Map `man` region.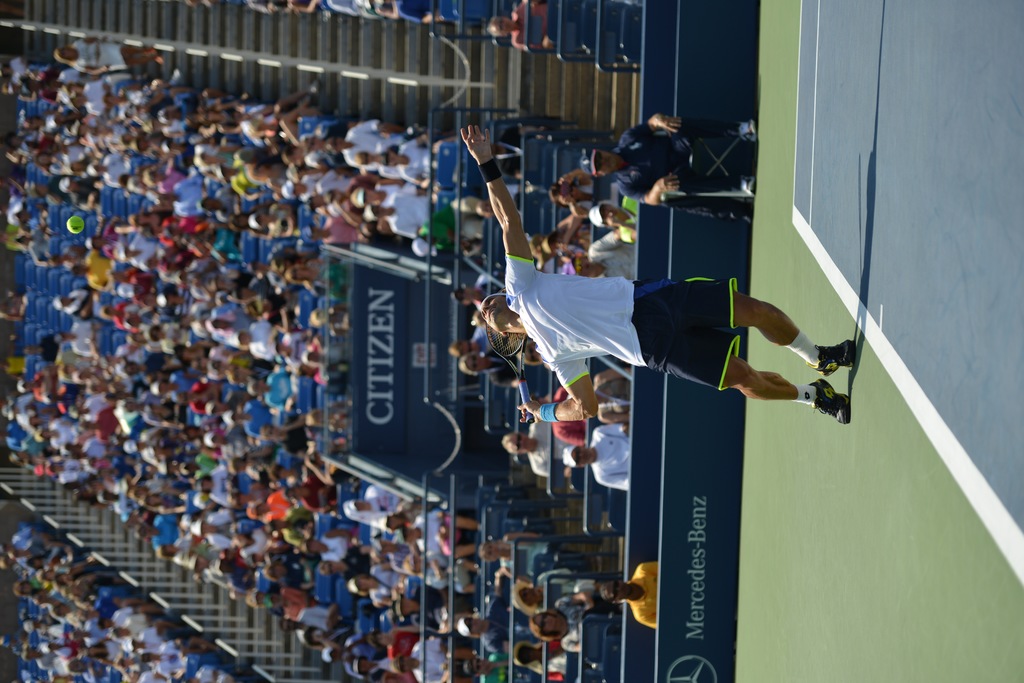
Mapped to 460 124 856 422.
